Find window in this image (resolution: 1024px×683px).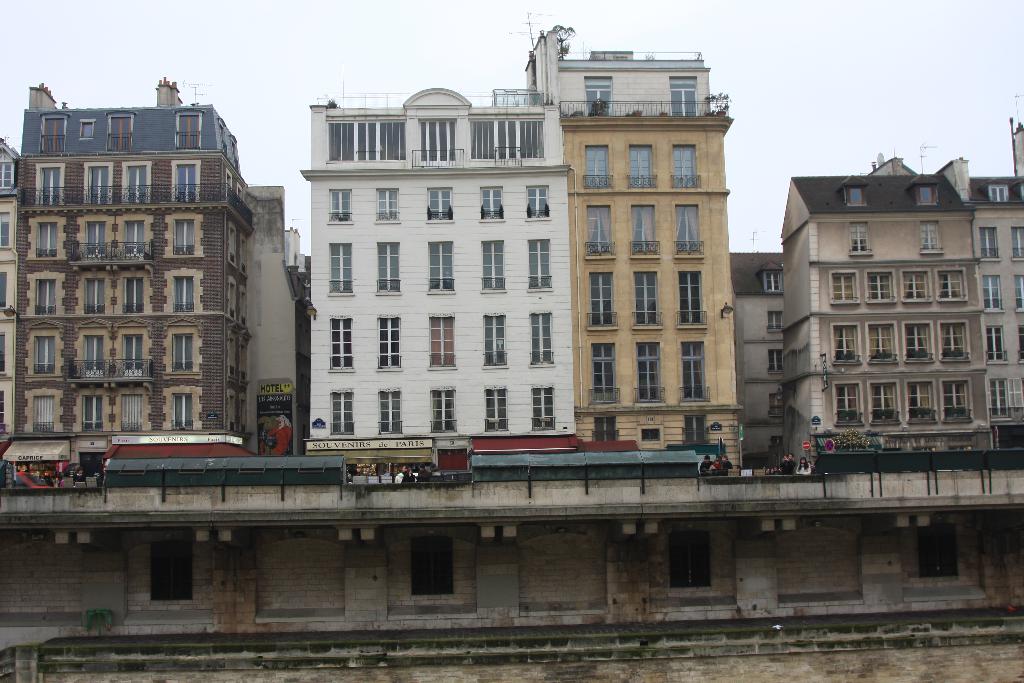
[372, 242, 403, 296].
